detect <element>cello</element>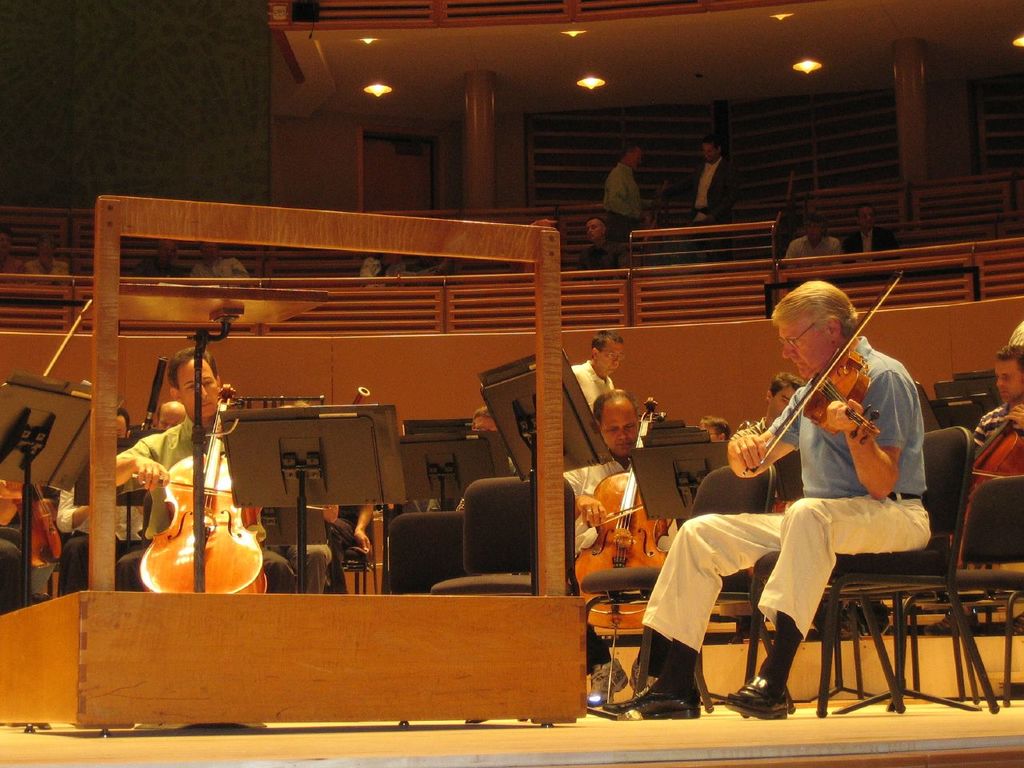
[left=0, top=293, right=94, bottom=563]
